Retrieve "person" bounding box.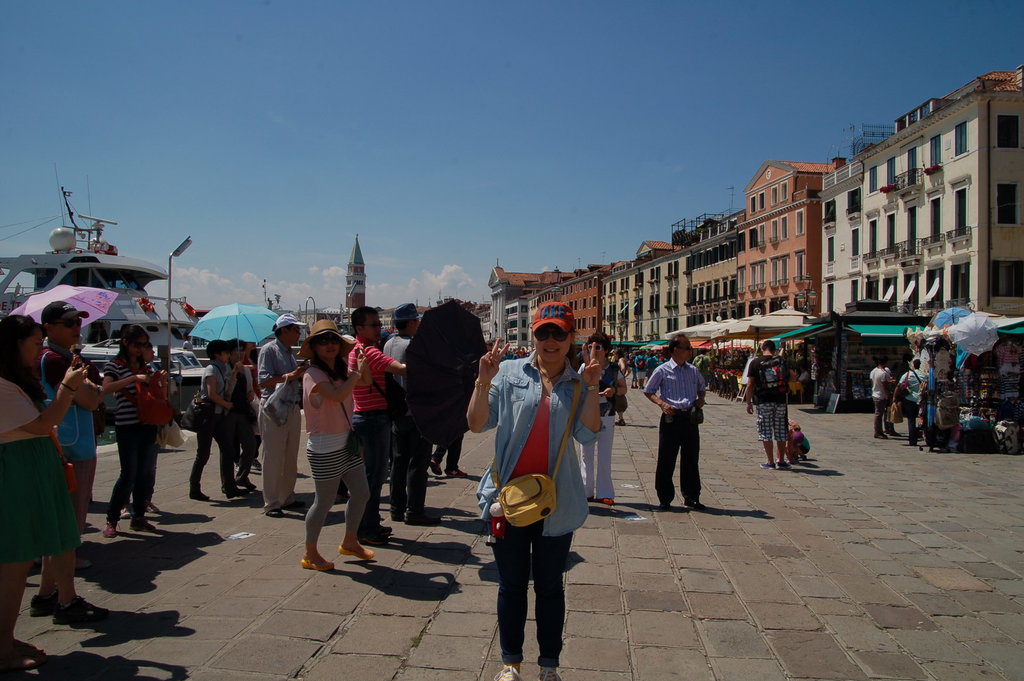
Bounding box: crop(381, 298, 441, 528).
